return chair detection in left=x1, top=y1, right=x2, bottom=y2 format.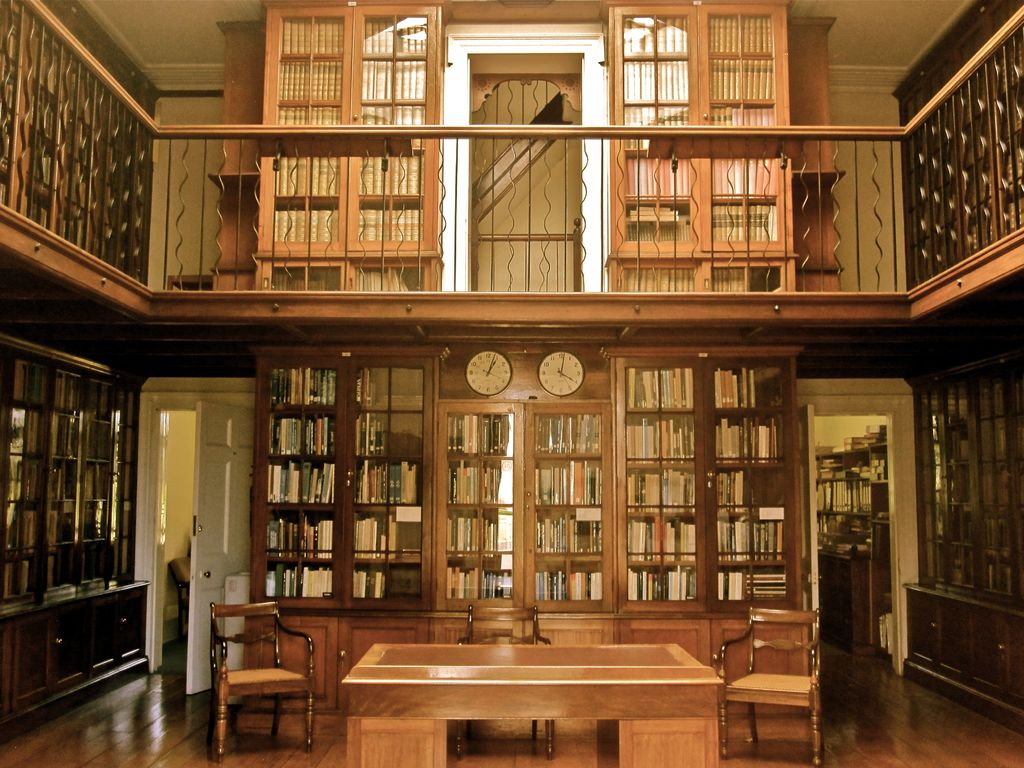
left=712, top=603, right=820, bottom=767.
